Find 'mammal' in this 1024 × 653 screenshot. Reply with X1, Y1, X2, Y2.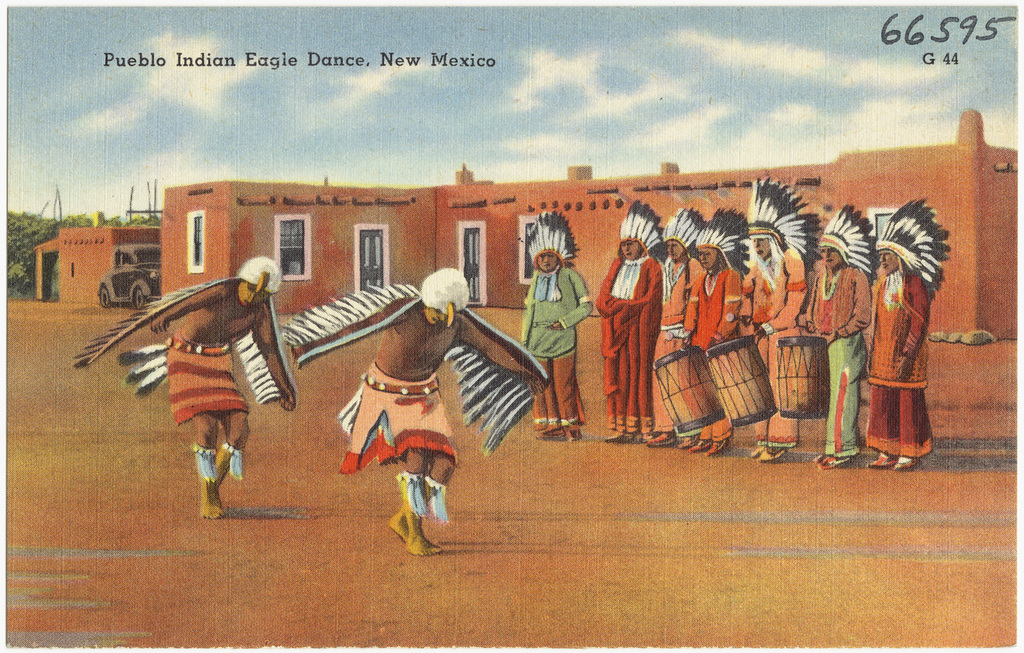
521, 208, 591, 439.
